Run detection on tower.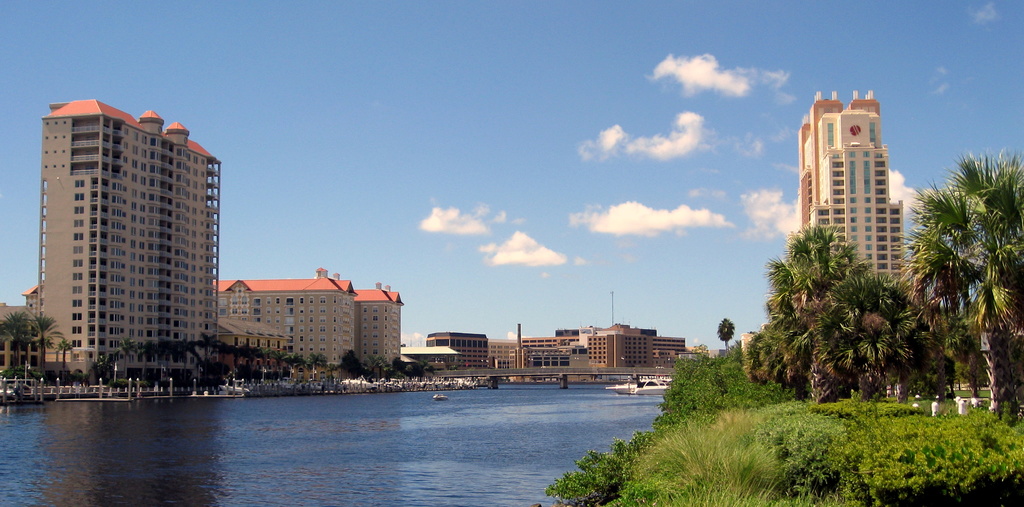
Result: [x1=793, y1=88, x2=911, y2=264].
